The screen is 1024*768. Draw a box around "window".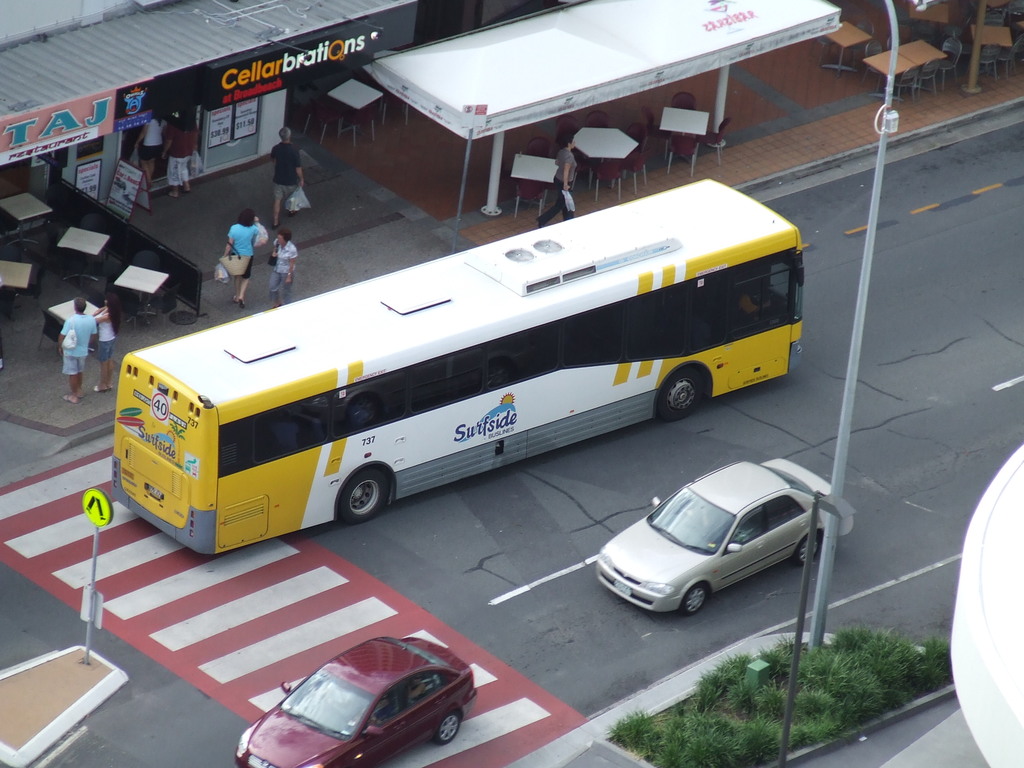
l=733, t=506, r=765, b=544.
